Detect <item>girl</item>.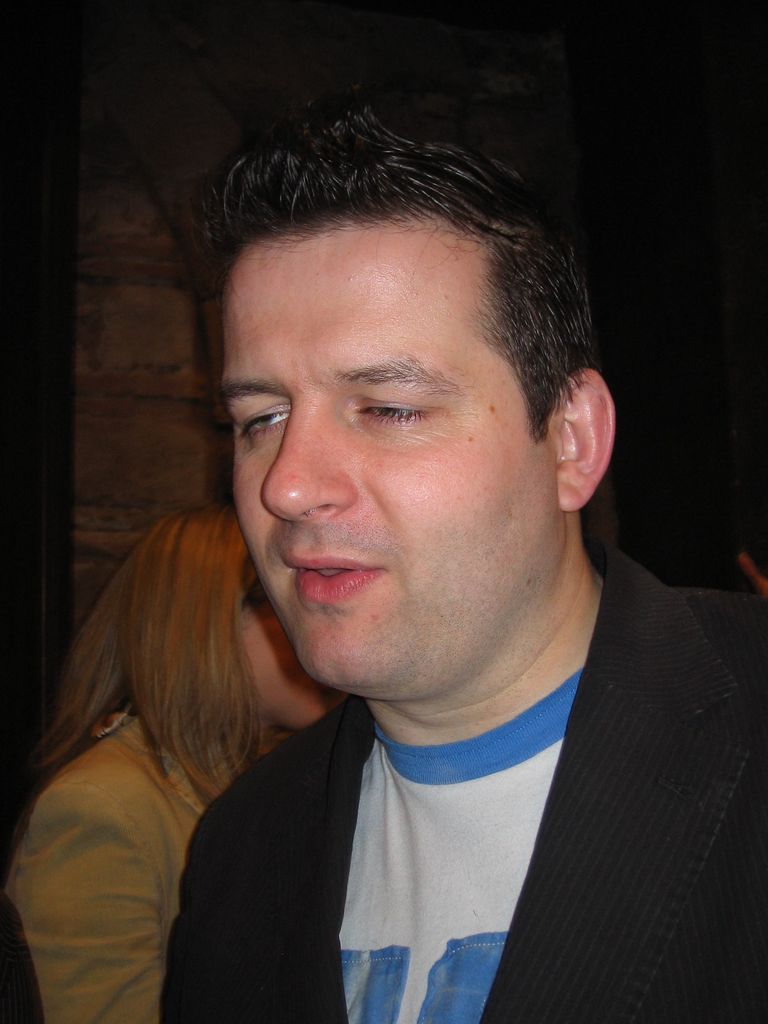
Detected at crop(0, 428, 380, 1023).
